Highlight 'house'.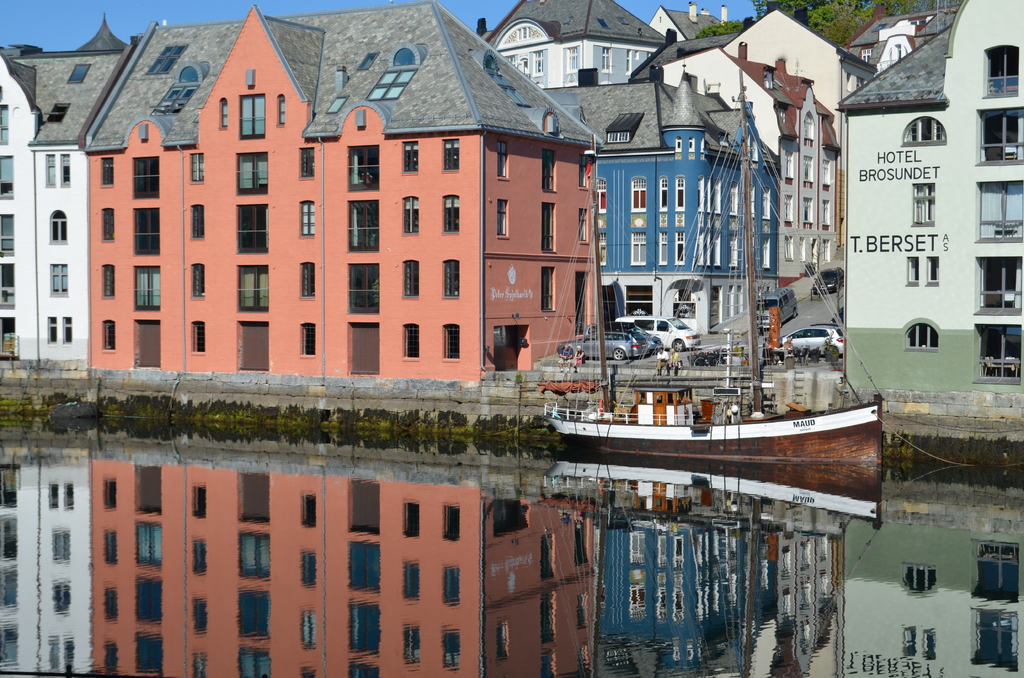
Highlighted region: <region>595, 481, 849, 677</region>.
